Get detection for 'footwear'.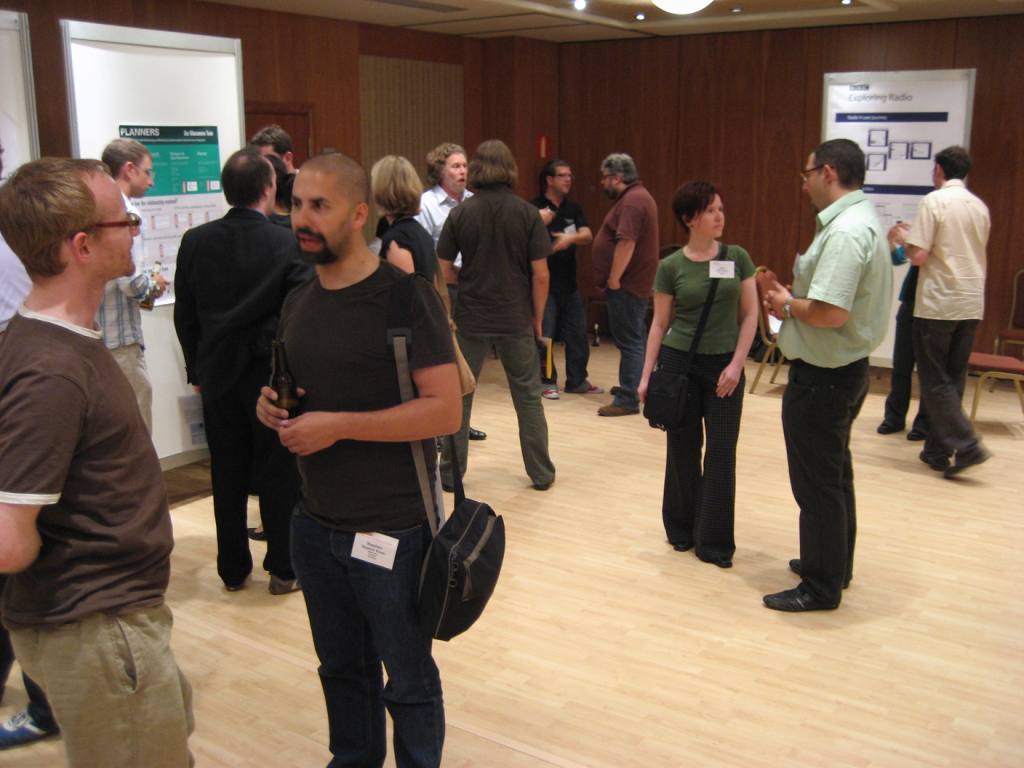
Detection: BBox(667, 527, 682, 548).
